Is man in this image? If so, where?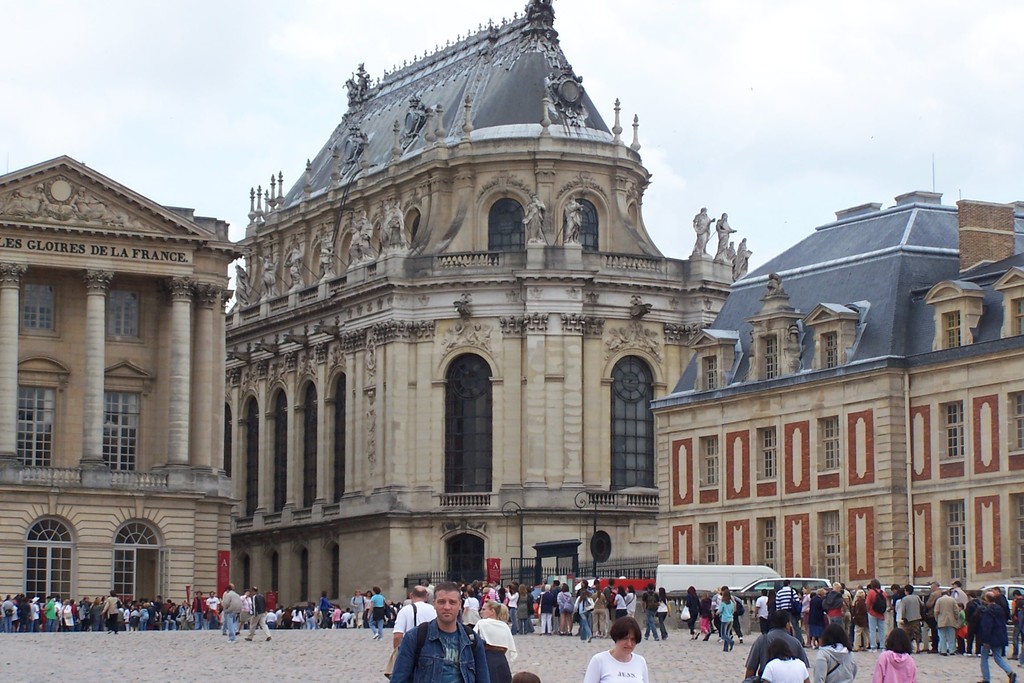
Yes, at [927, 580, 947, 655].
